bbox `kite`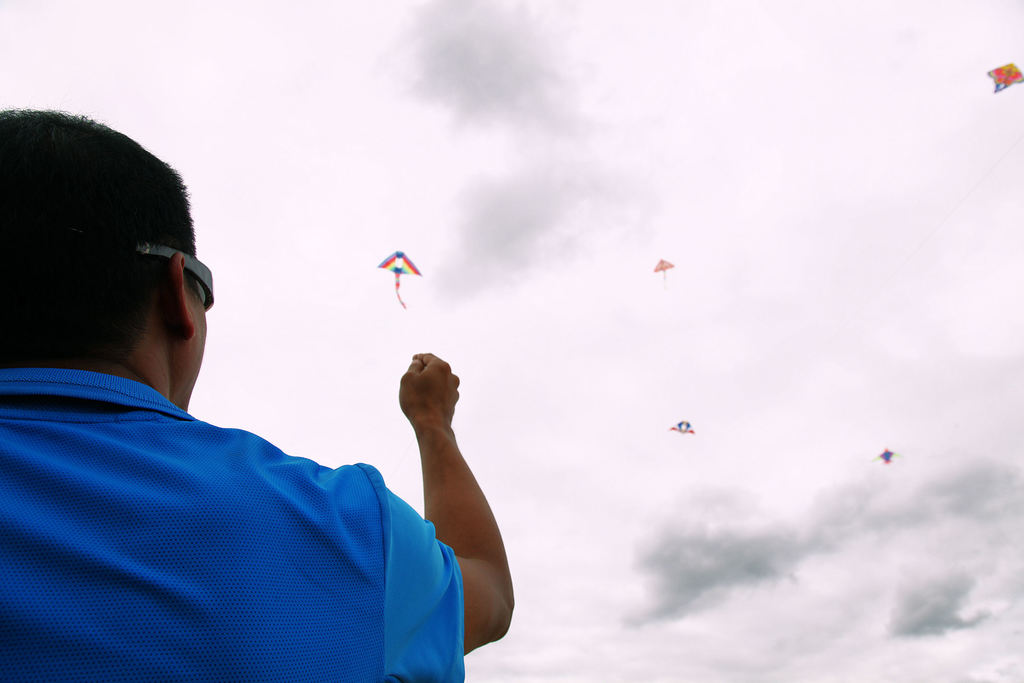
(left=664, top=416, right=696, bottom=436)
